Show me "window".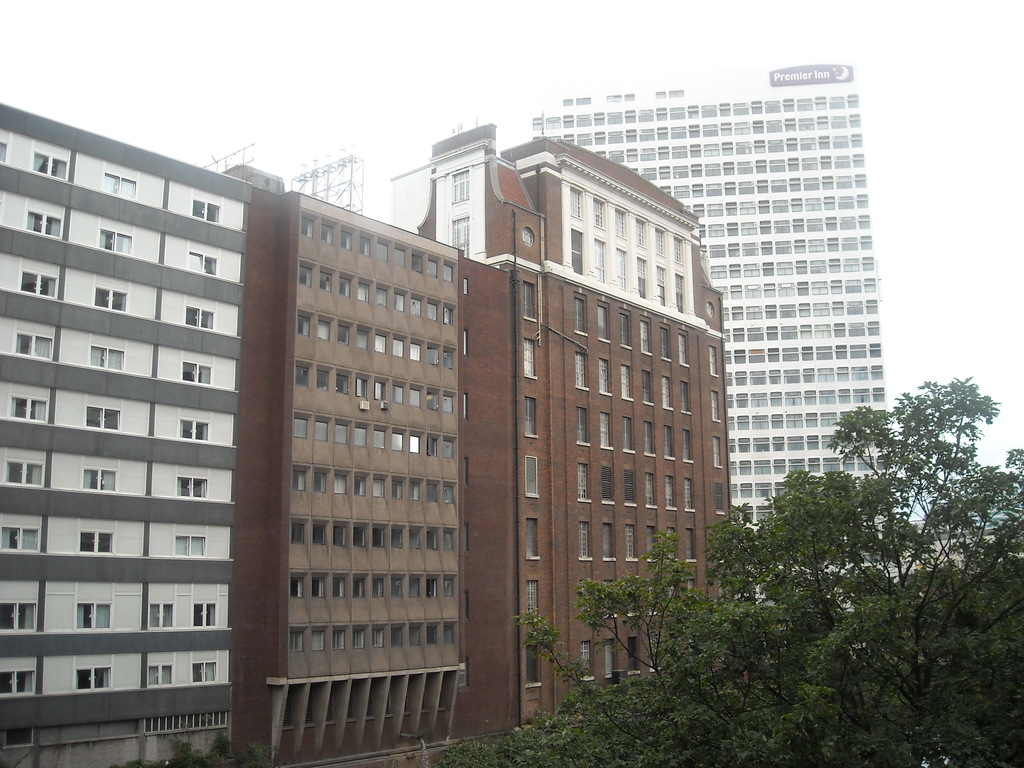
"window" is here: {"left": 840, "top": 390, "right": 850, "bottom": 402}.
